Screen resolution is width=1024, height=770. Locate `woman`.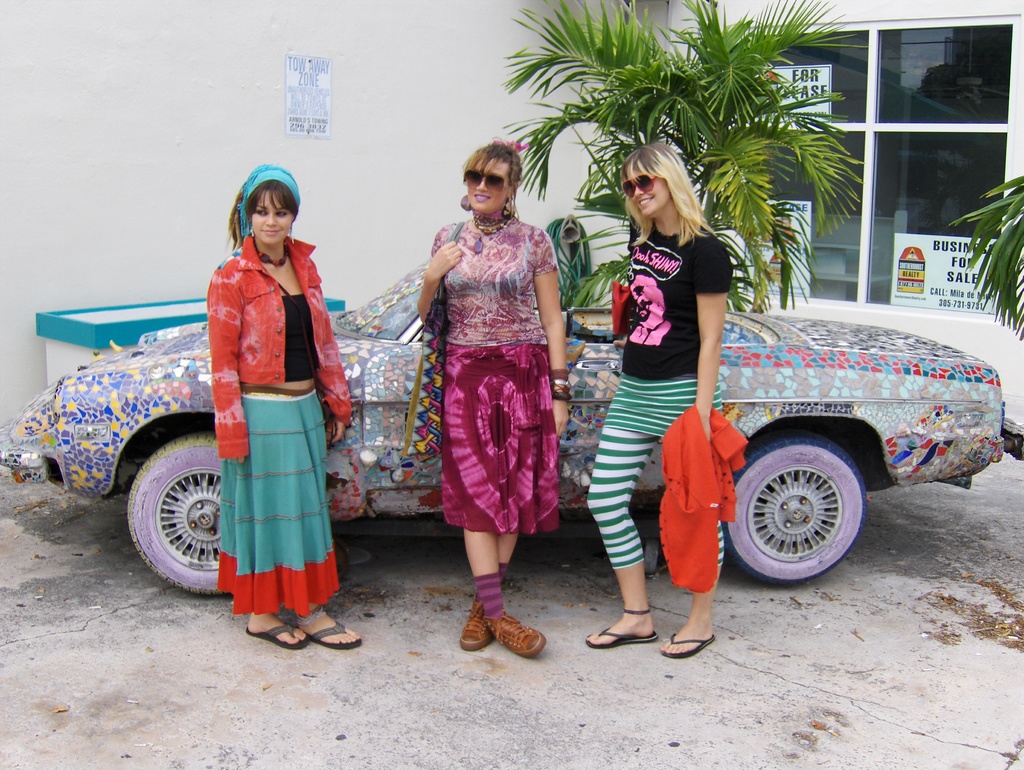
583:140:729:659.
